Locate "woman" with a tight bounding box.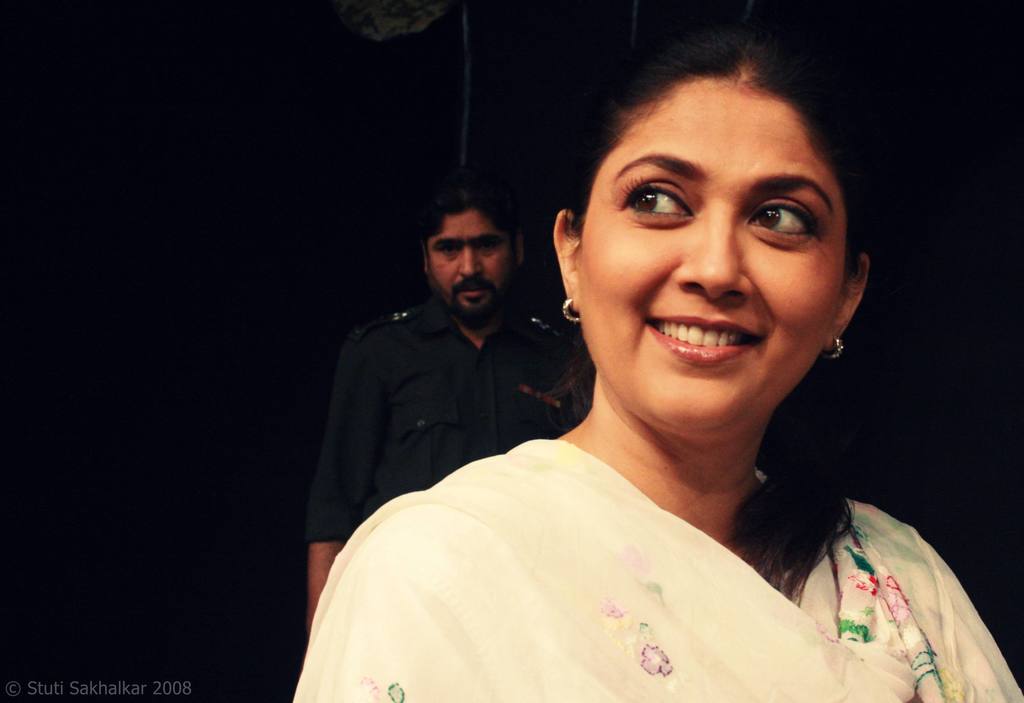
[289,22,1023,702].
